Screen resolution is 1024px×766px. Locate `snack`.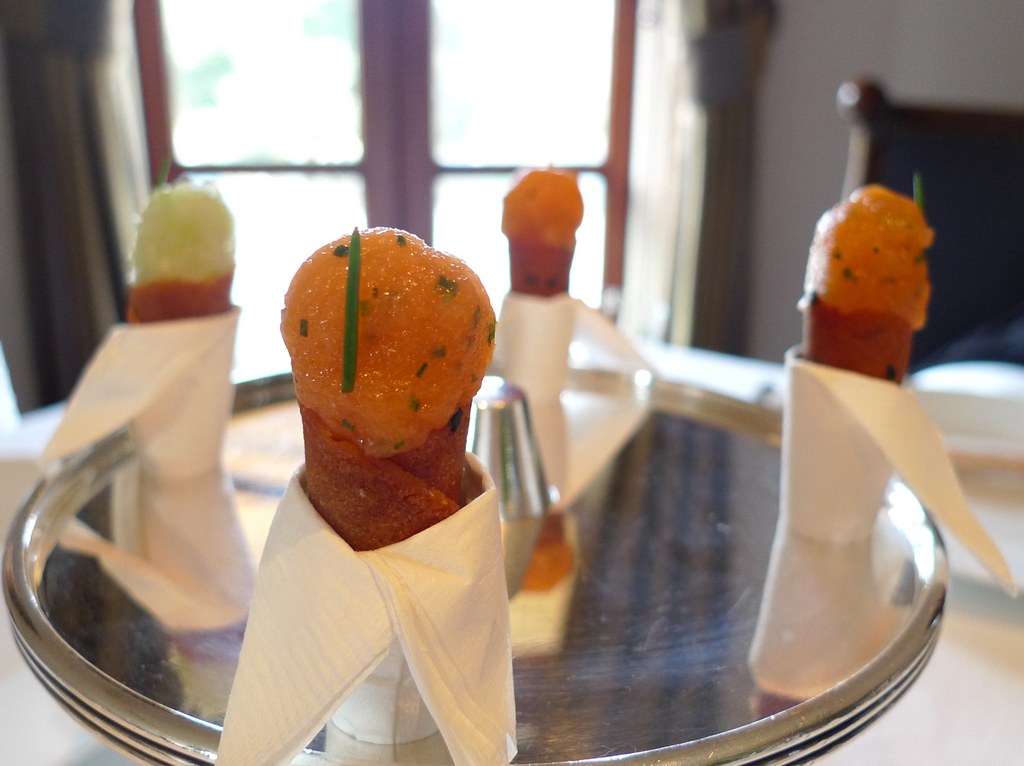
{"left": 127, "top": 175, "right": 252, "bottom": 576}.
